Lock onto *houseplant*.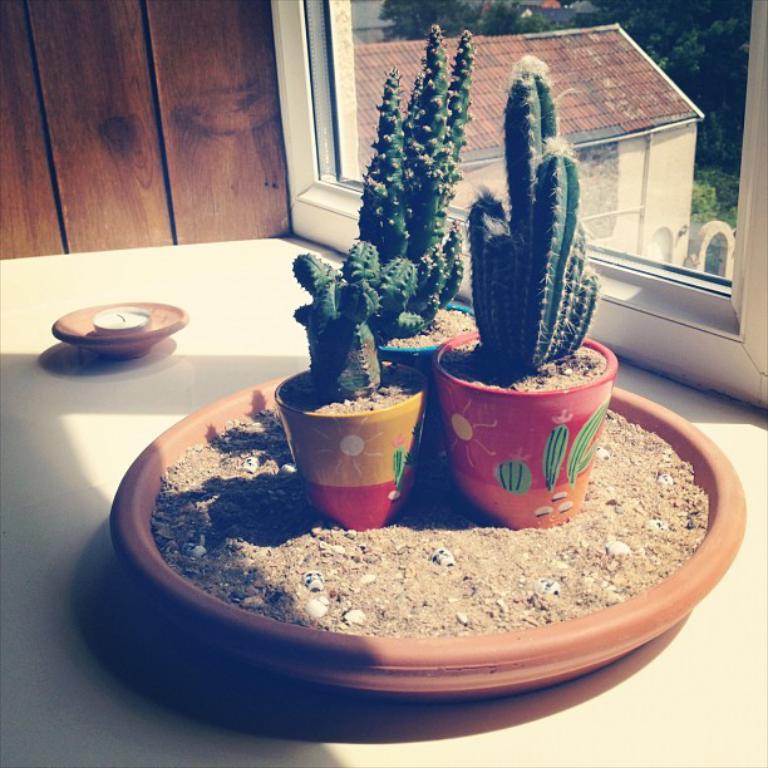
Locked: pyautogui.locateOnScreen(428, 53, 615, 522).
